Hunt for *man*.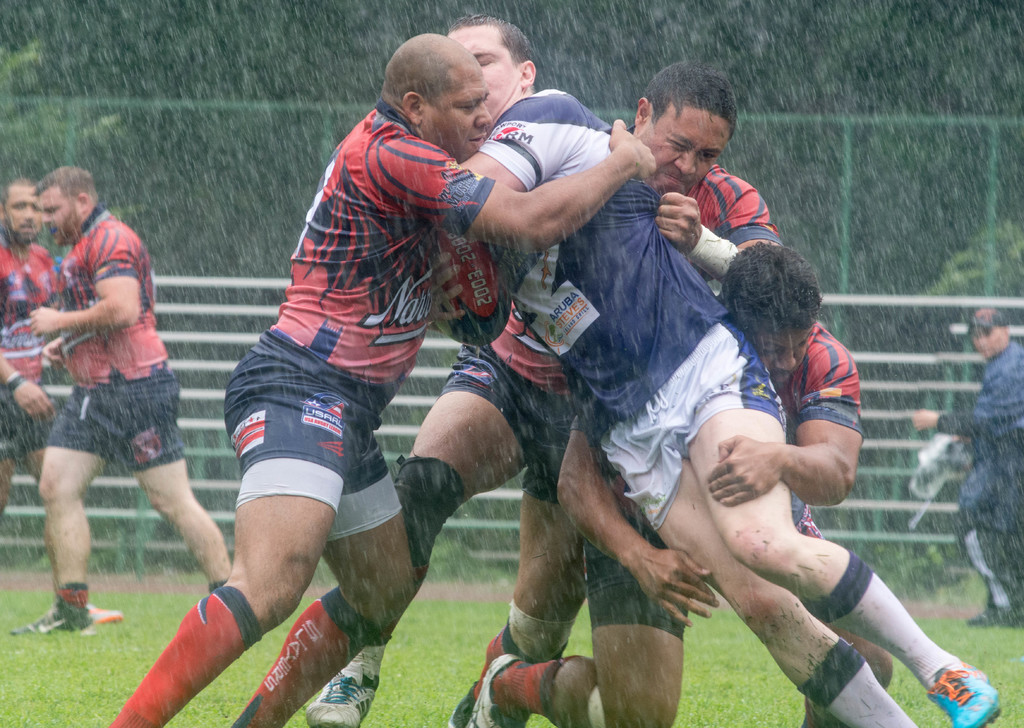
Hunted down at bbox=(911, 307, 1023, 625).
